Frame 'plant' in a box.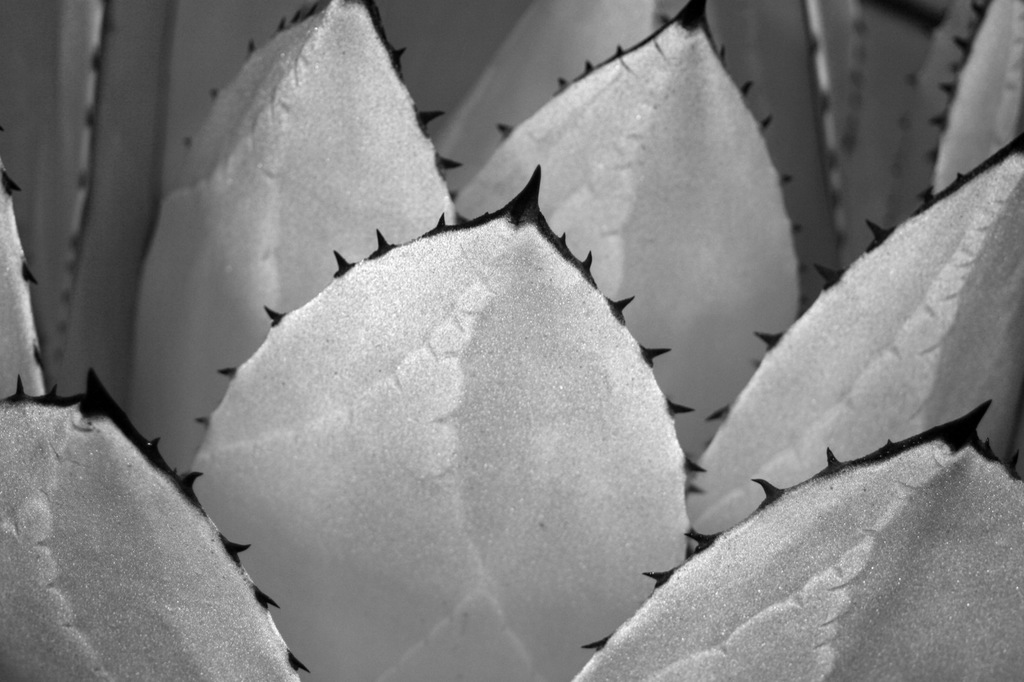
box(0, 0, 1023, 681).
